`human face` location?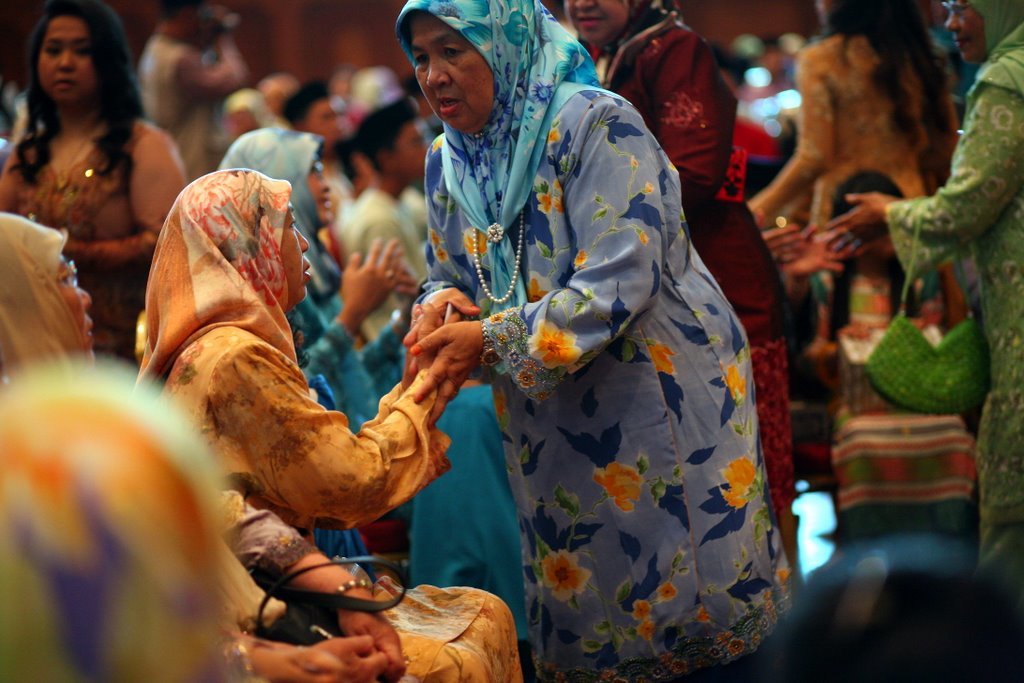
box(305, 156, 329, 216)
